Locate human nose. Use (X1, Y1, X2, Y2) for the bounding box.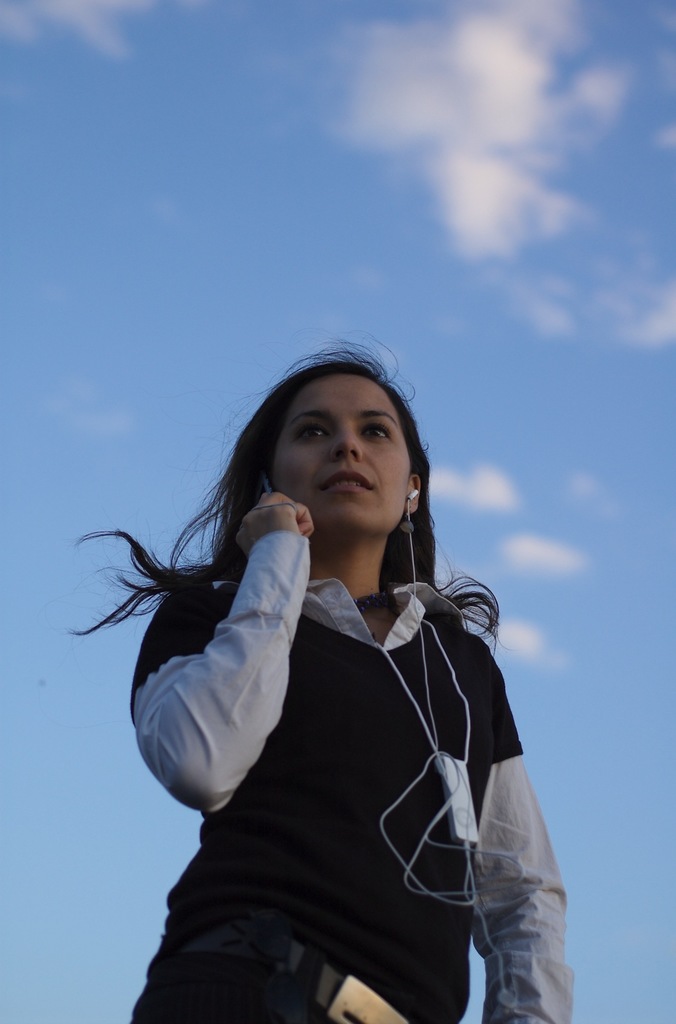
(331, 420, 360, 465).
